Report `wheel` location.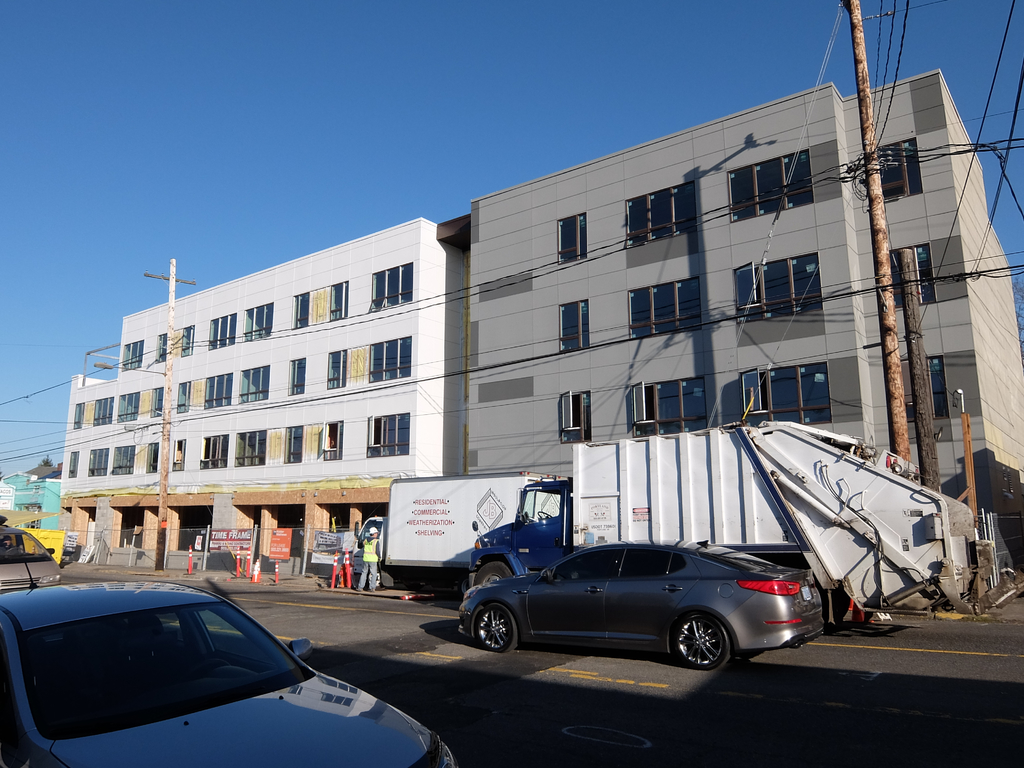
Report: rect(472, 602, 522, 656).
